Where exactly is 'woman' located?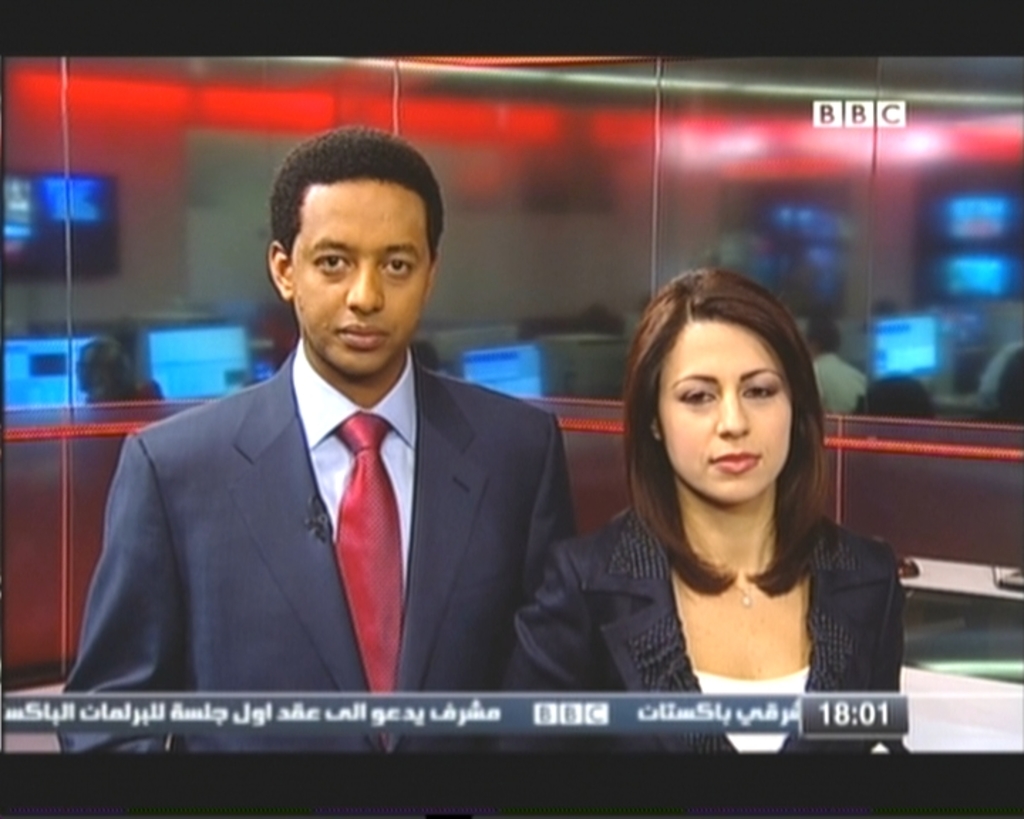
Its bounding box is pyautogui.locateOnScreen(548, 273, 912, 728).
